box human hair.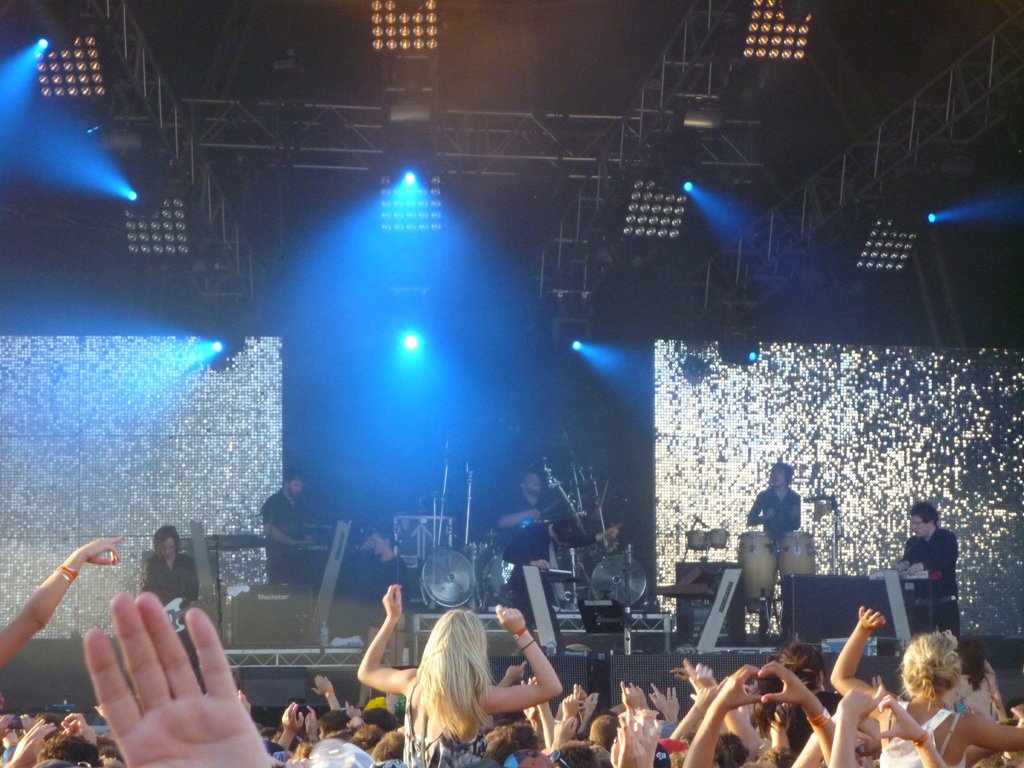
{"x1": 35, "y1": 732, "x2": 104, "y2": 767}.
